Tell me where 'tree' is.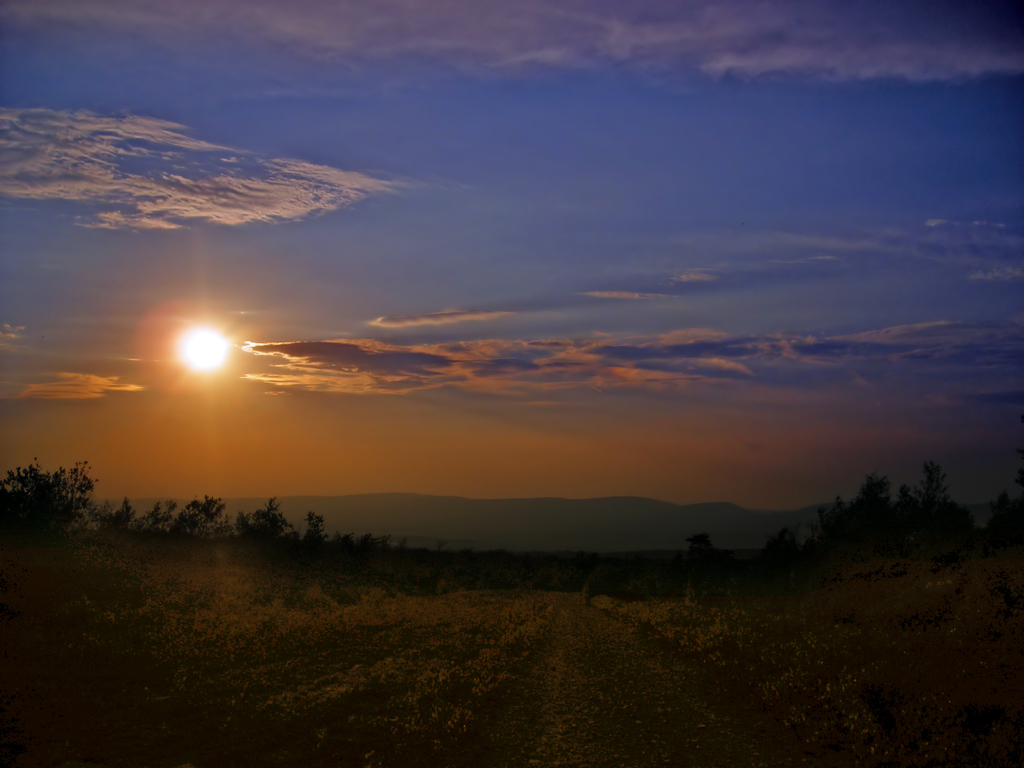
'tree' is at {"left": 184, "top": 493, "right": 223, "bottom": 536}.
